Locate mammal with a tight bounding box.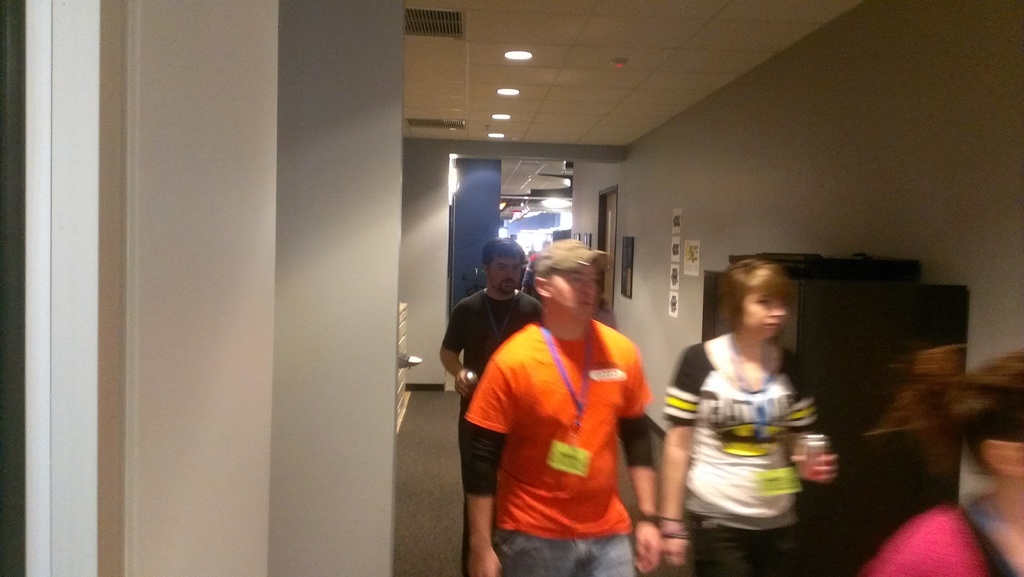
{"x1": 459, "y1": 236, "x2": 664, "y2": 576}.
